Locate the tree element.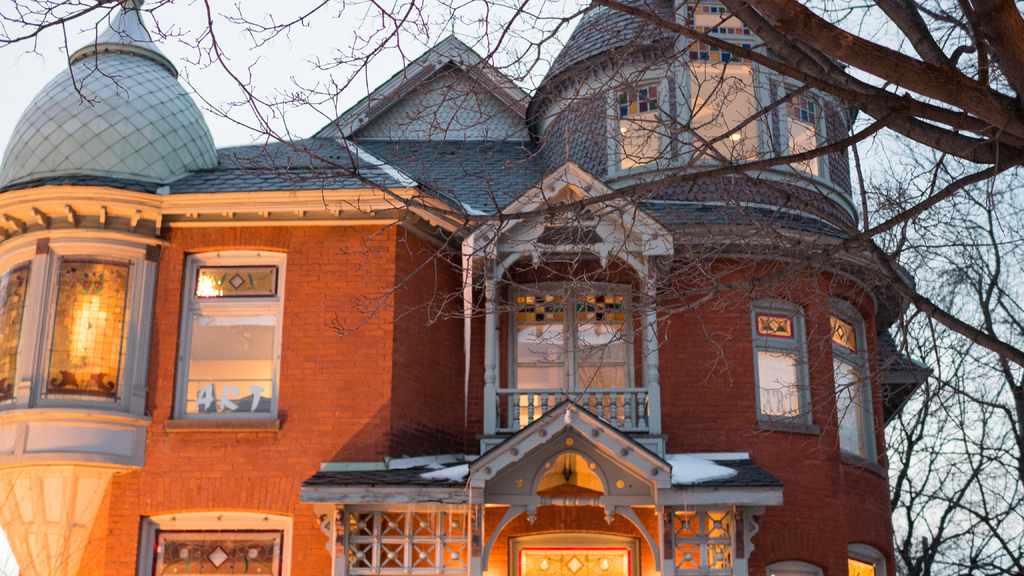
Element bbox: (left=1, top=0, right=1023, bottom=575).
